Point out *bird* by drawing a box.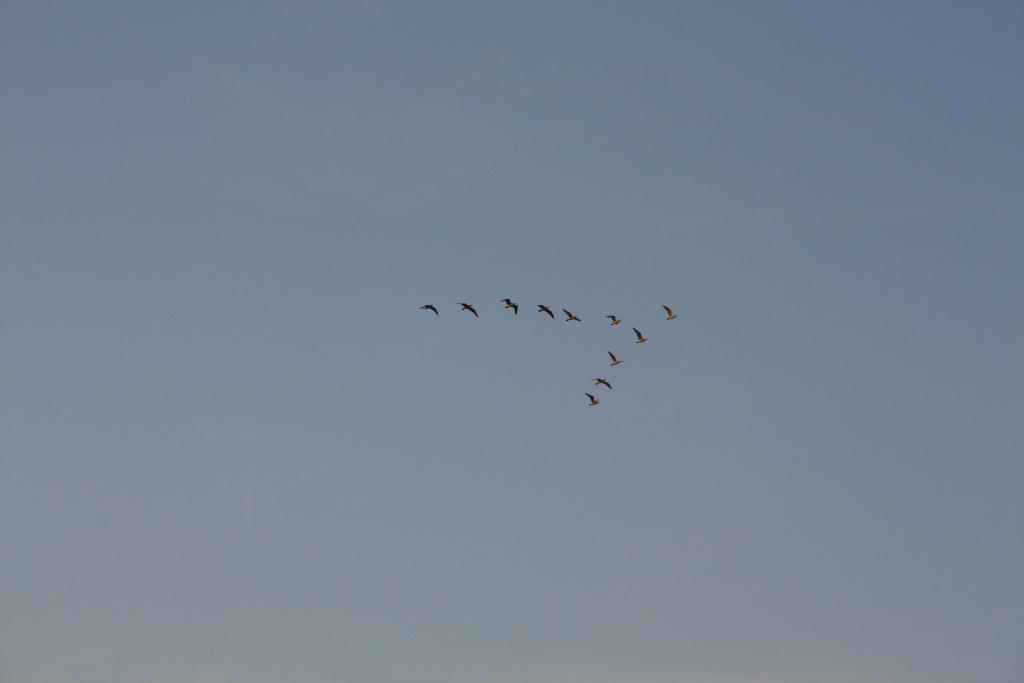
[x1=565, y1=309, x2=584, y2=322].
